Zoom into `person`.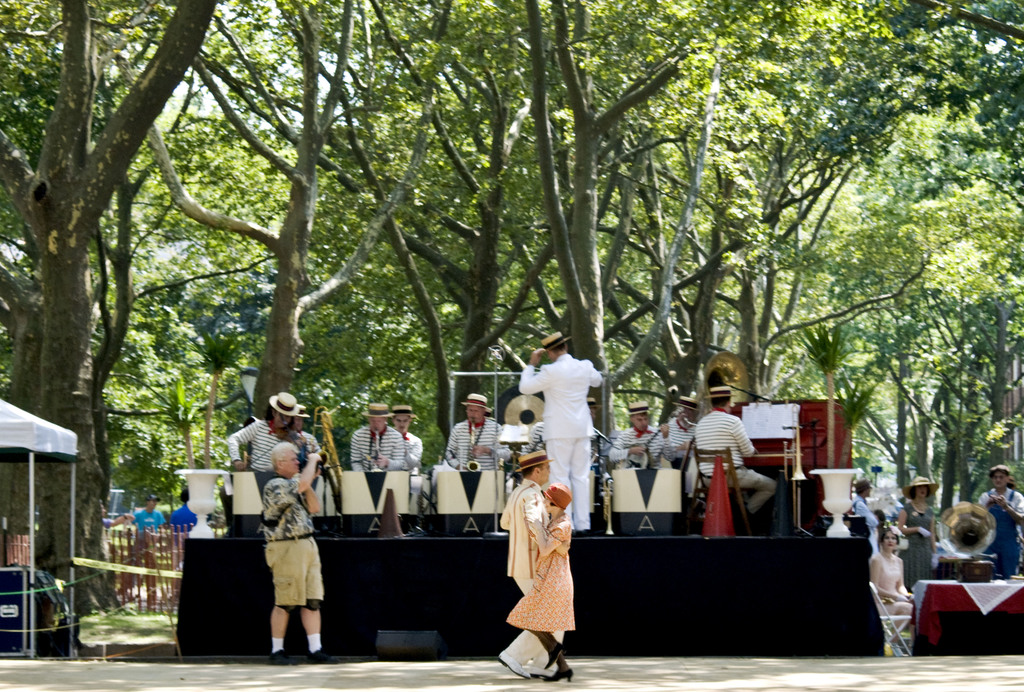
Zoom target: (left=442, top=393, right=504, bottom=476).
